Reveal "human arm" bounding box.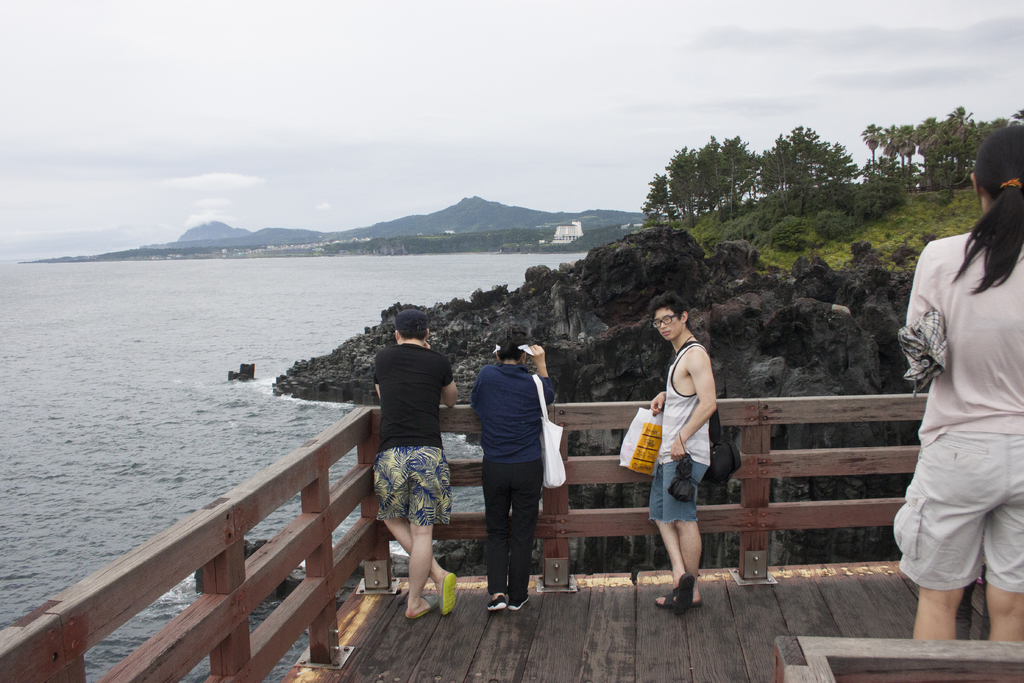
Revealed: (651, 383, 667, 415).
